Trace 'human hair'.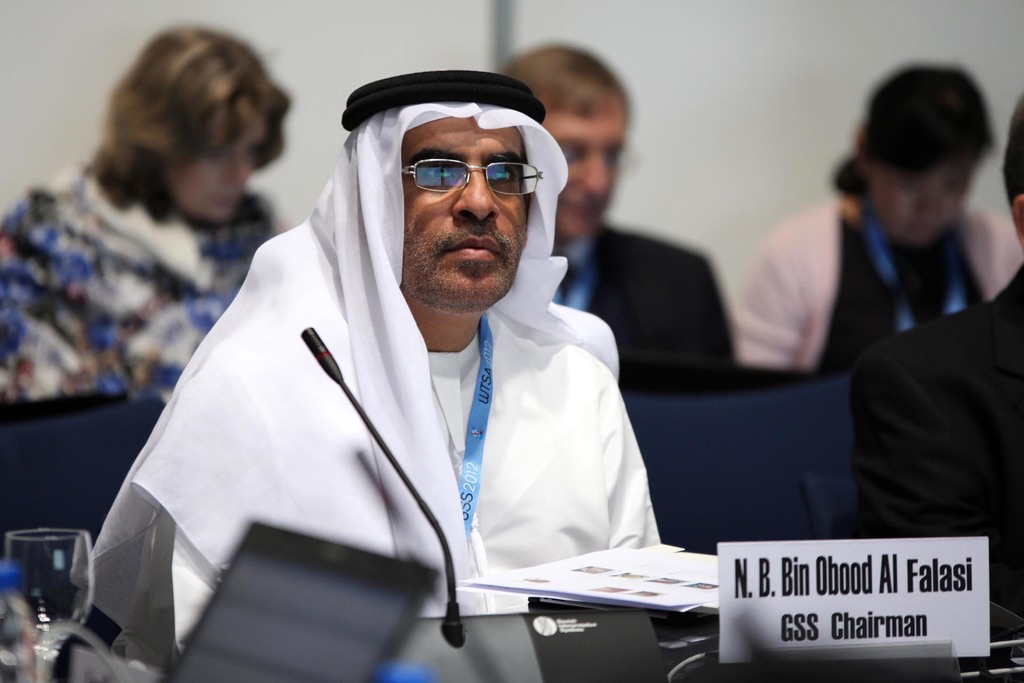
Traced to (left=83, top=24, right=290, bottom=227).
